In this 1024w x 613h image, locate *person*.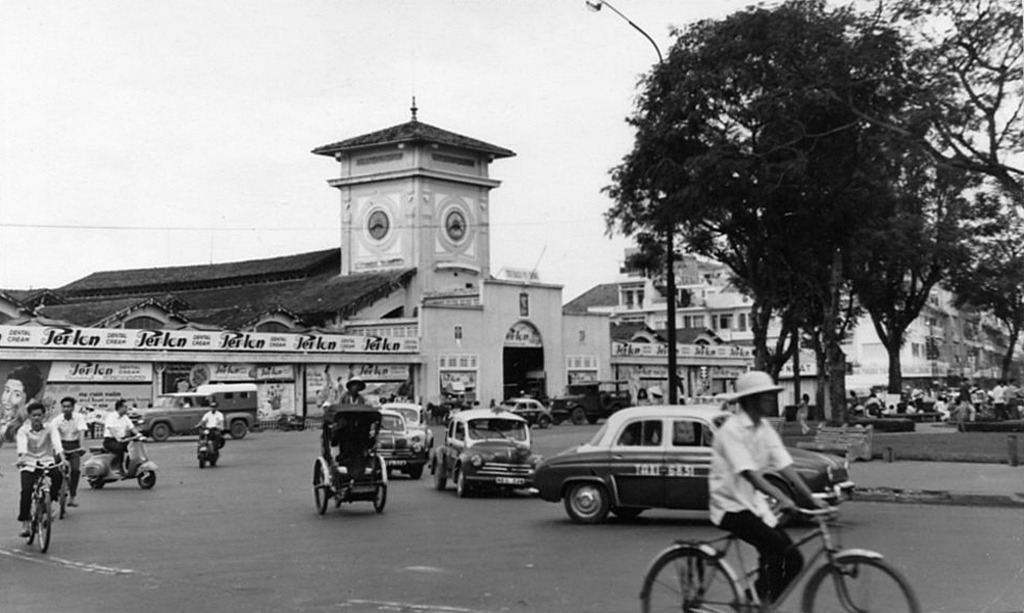
Bounding box: l=978, t=373, r=1013, b=428.
